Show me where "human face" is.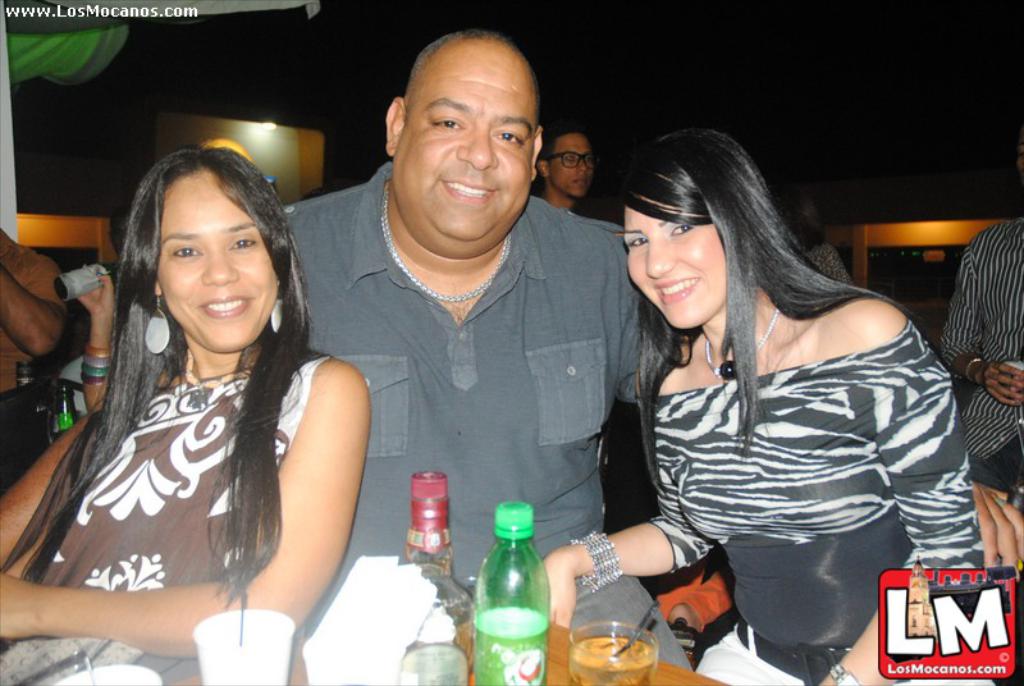
"human face" is at x1=623, y1=197, x2=732, y2=335.
